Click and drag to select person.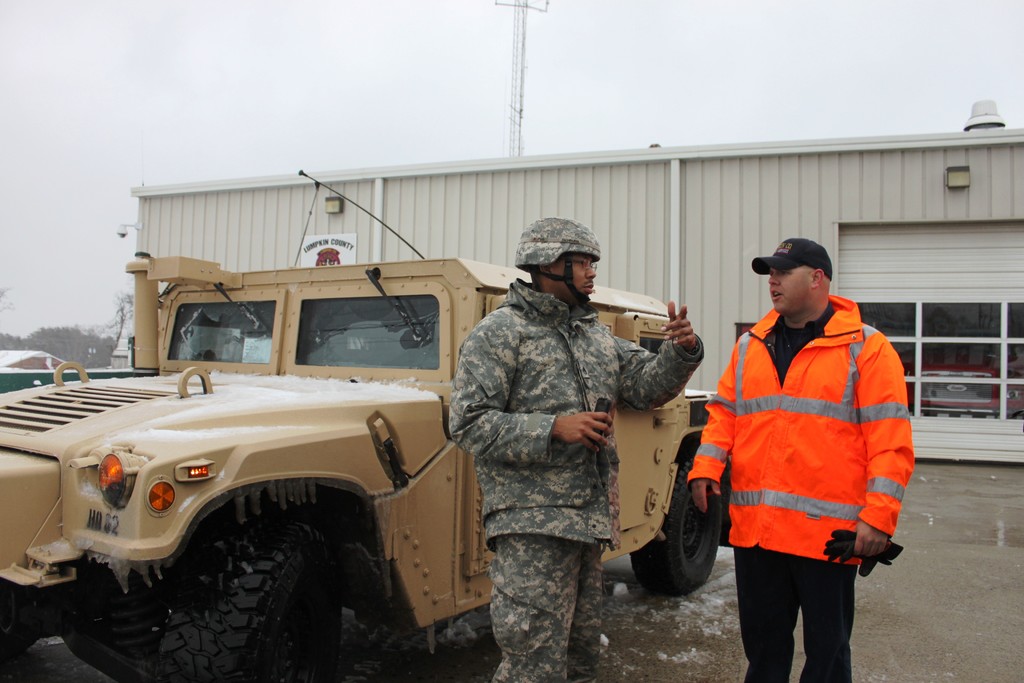
Selection: <box>685,236,916,682</box>.
